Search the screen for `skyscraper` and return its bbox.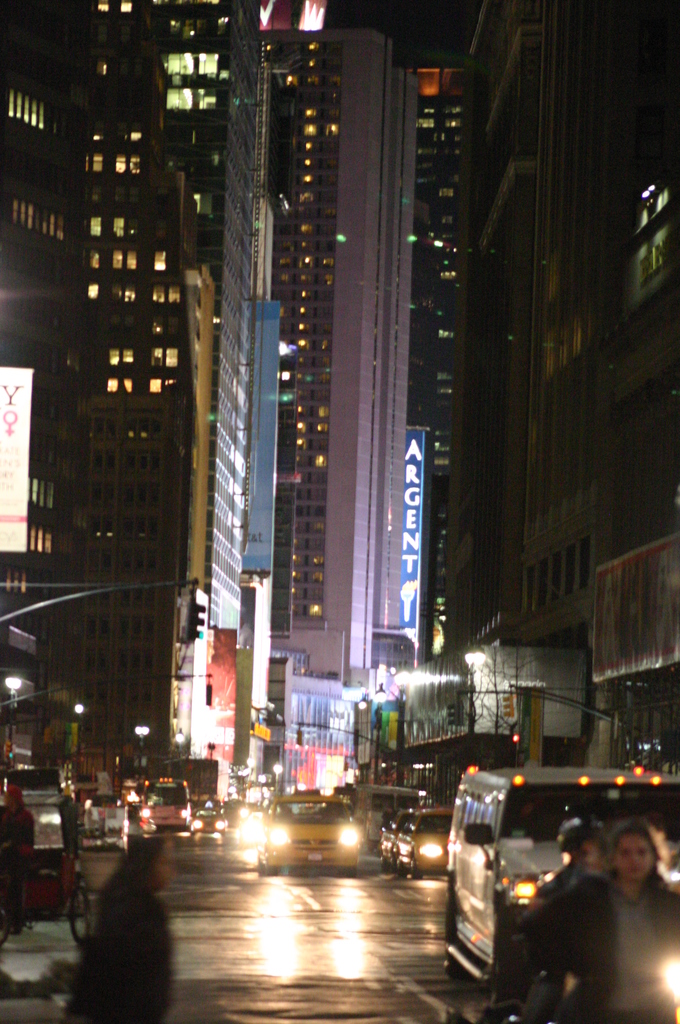
Found: x1=235 y1=28 x2=422 y2=689.
